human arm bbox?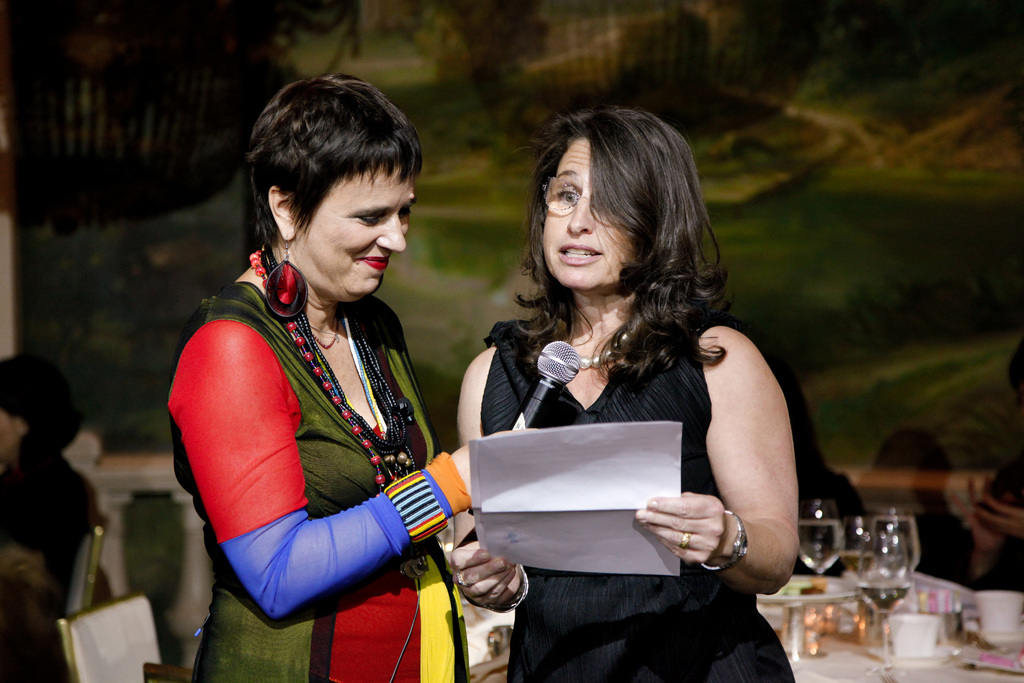
<bbox>685, 328, 808, 617</bbox>
